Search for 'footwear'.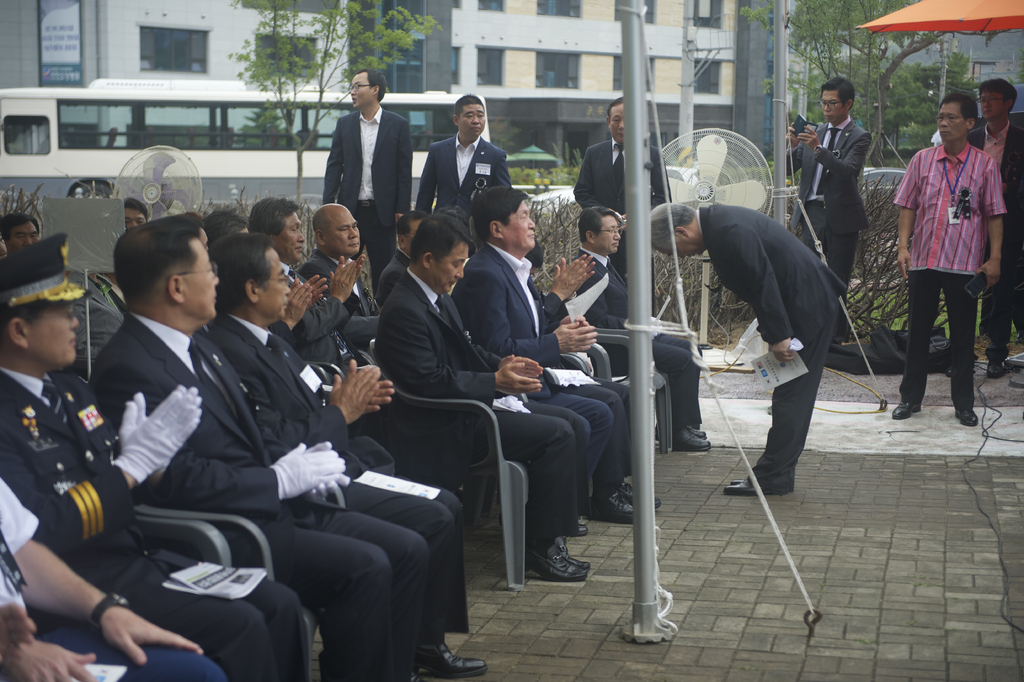
Found at 589 481 664 522.
